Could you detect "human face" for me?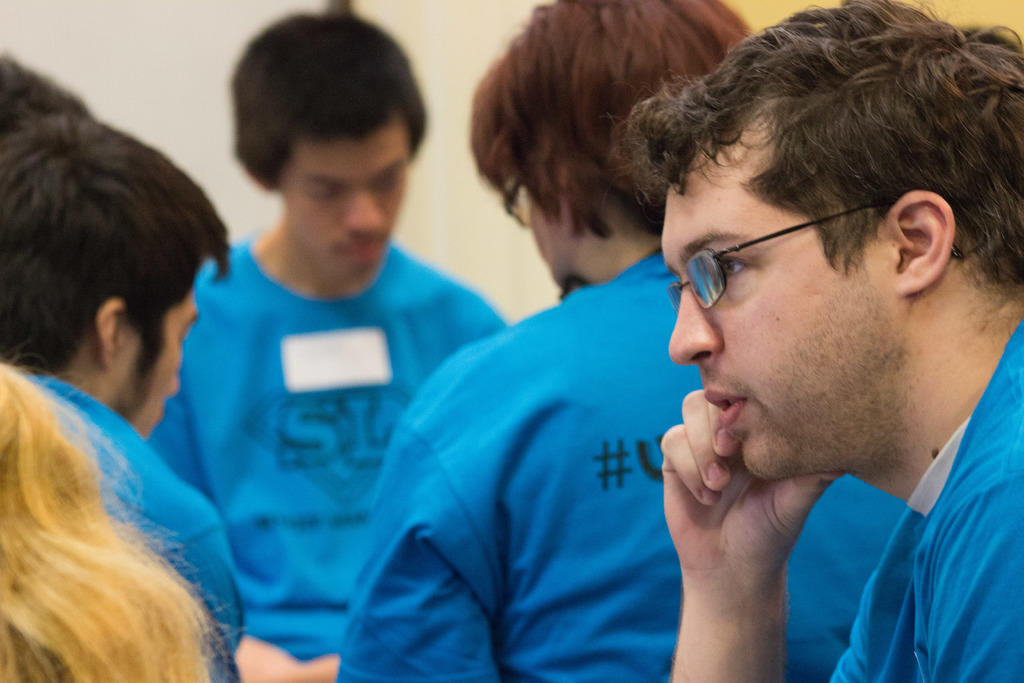
Detection result: (666, 144, 886, 480).
